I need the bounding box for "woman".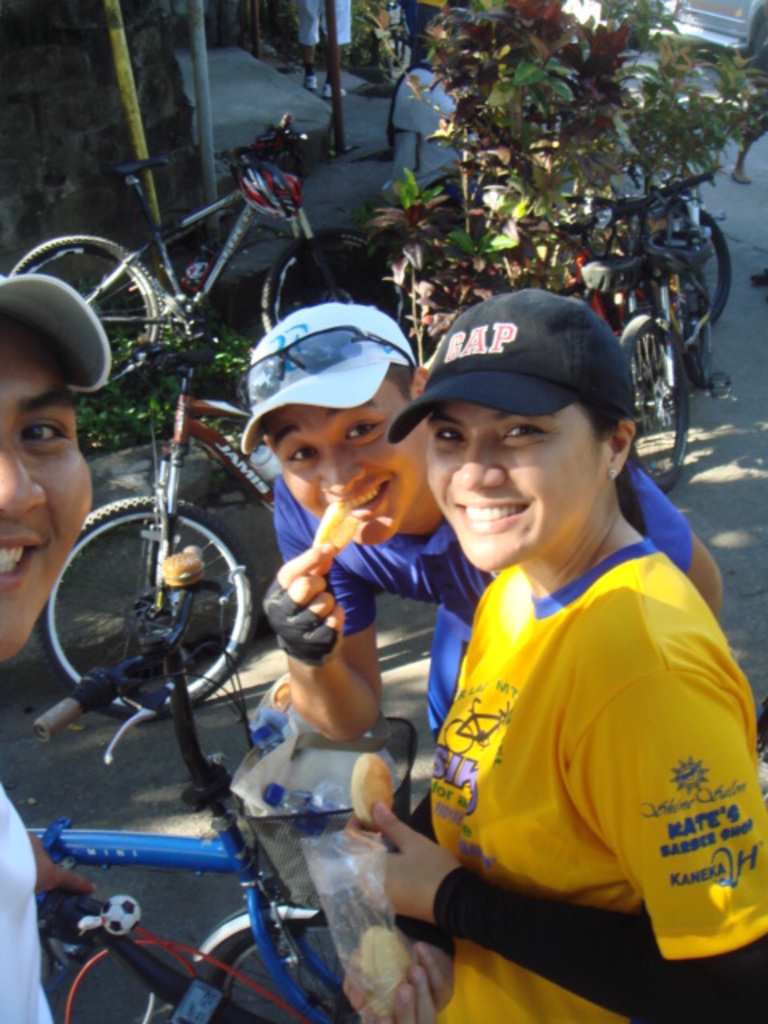
Here it is: {"x1": 370, "y1": 301, "x2": 760, "y2": 1005}.
